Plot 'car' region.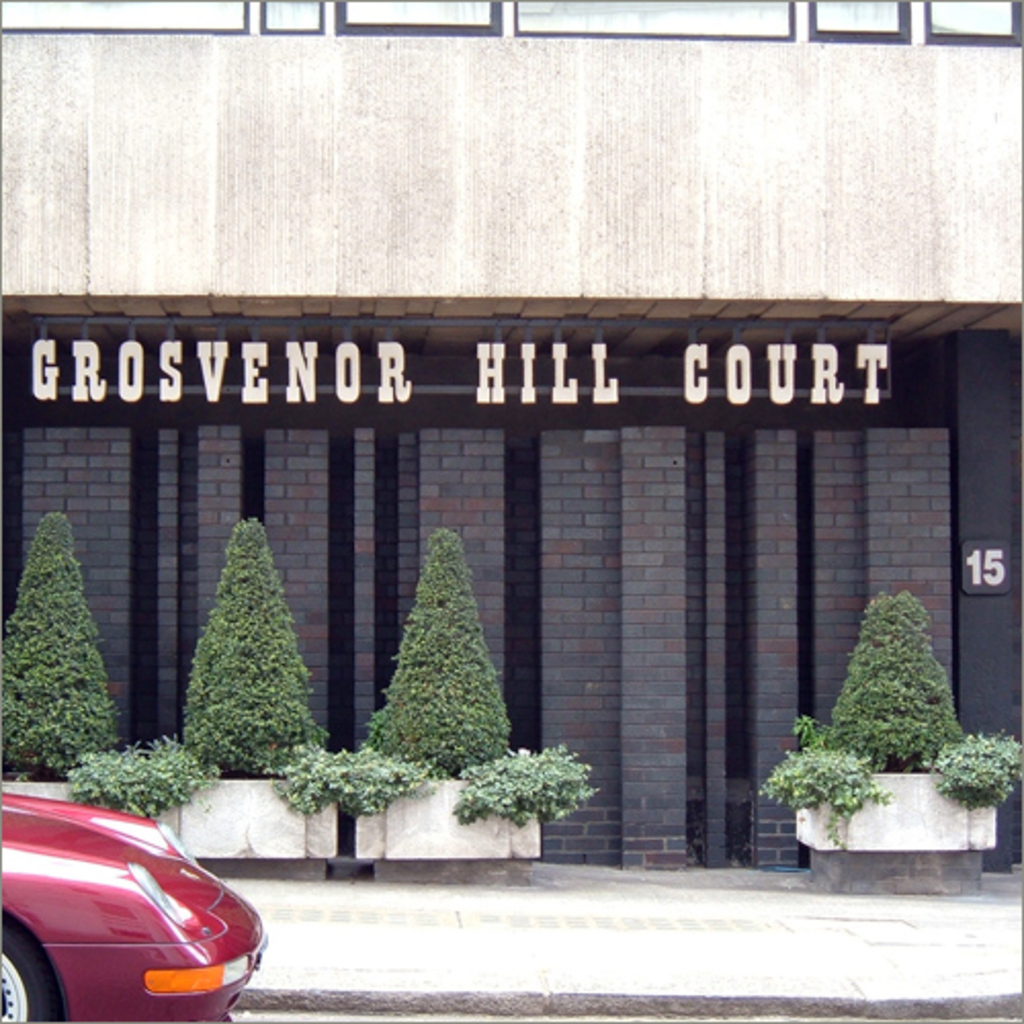
Plotted at x1=0 y1=770 x2=264 y2=1016.
